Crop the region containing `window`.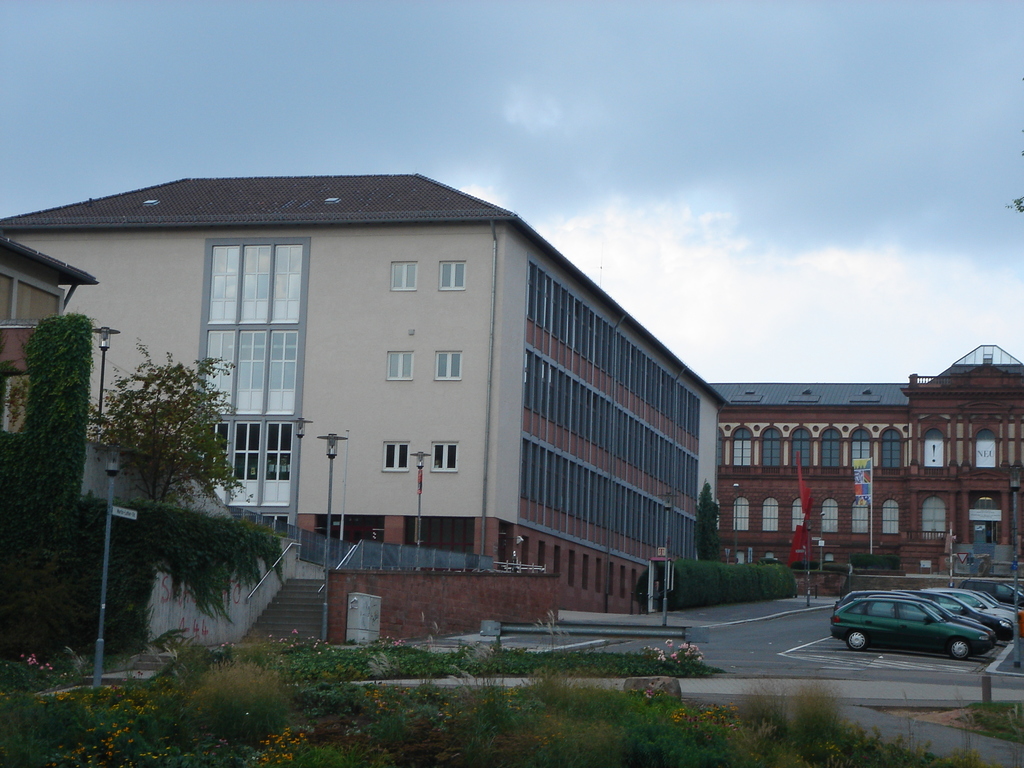
Crop region: 428,436,459,472.
